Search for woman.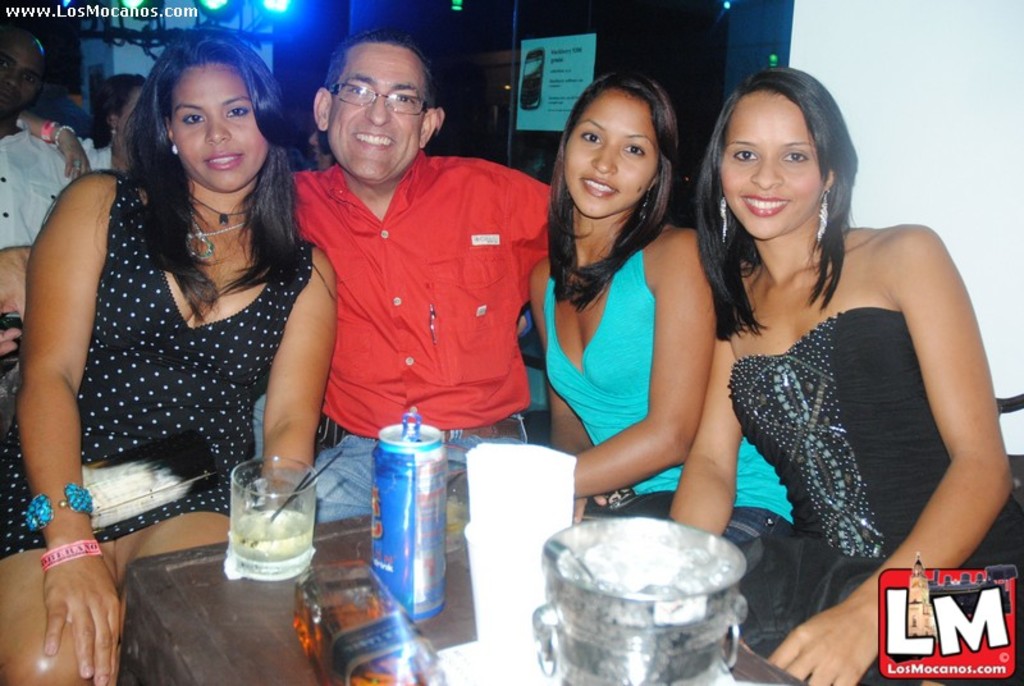
Found at {"x1": 0, "y1": 20, "x2": 347, "y2": 685}.
